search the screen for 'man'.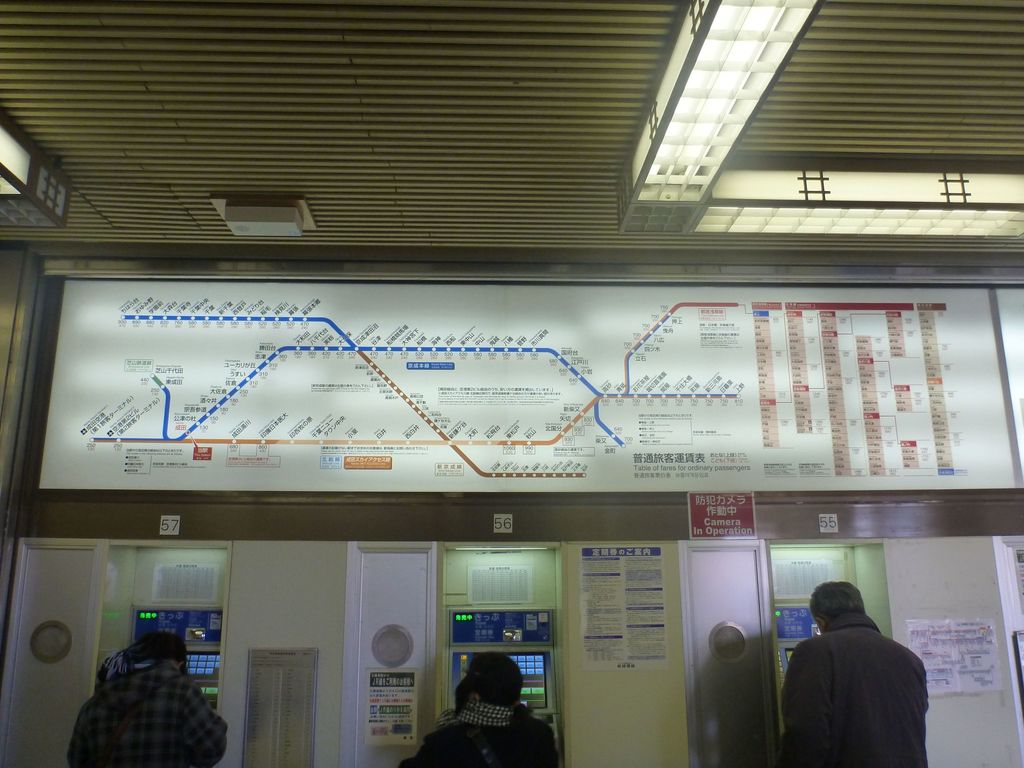
Found at BBox(397, 651, 561, 767).
